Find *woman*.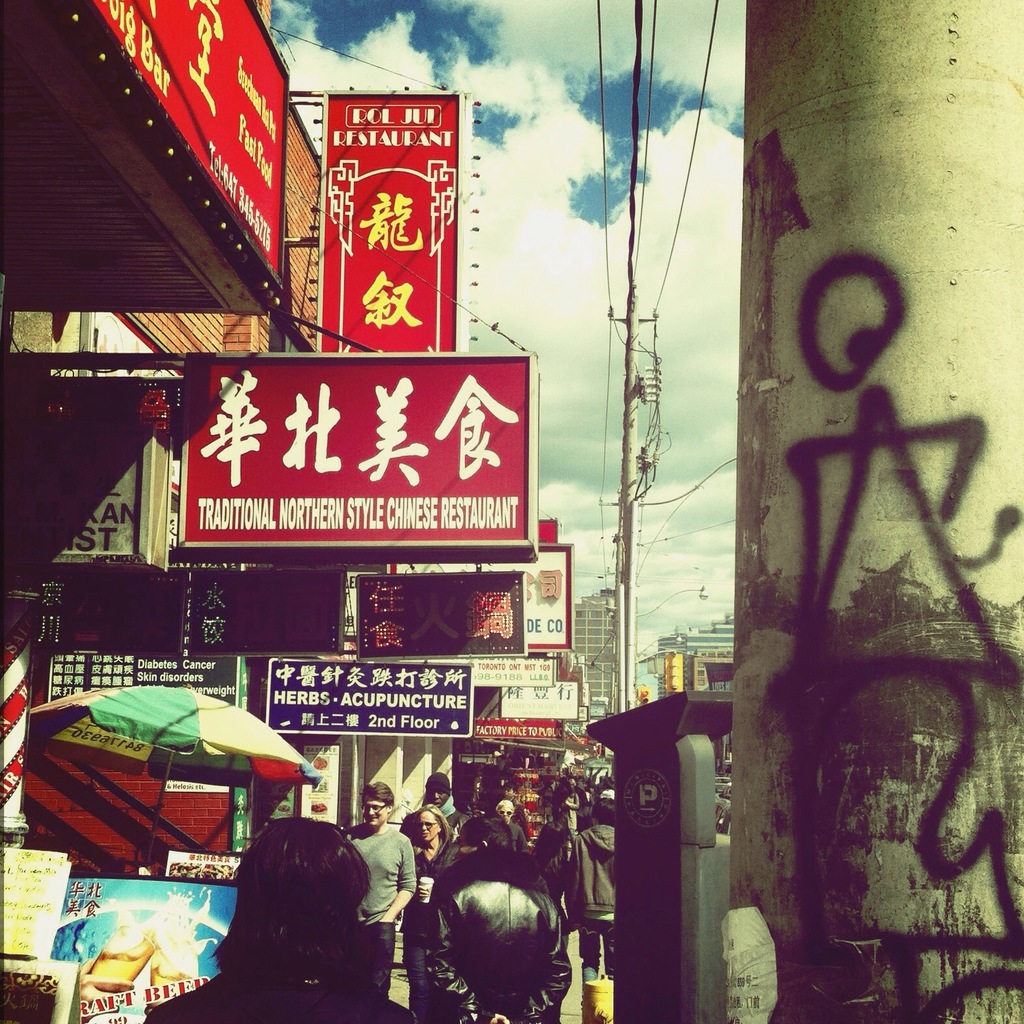
195,822,422,1014.
